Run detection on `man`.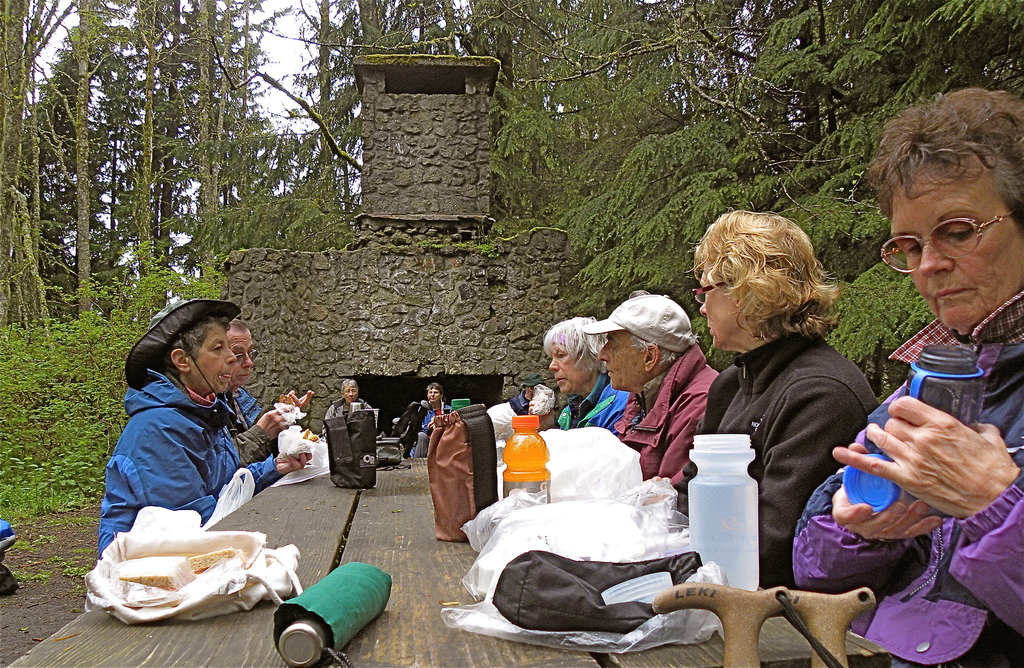
Result: (224,321,315,468).
